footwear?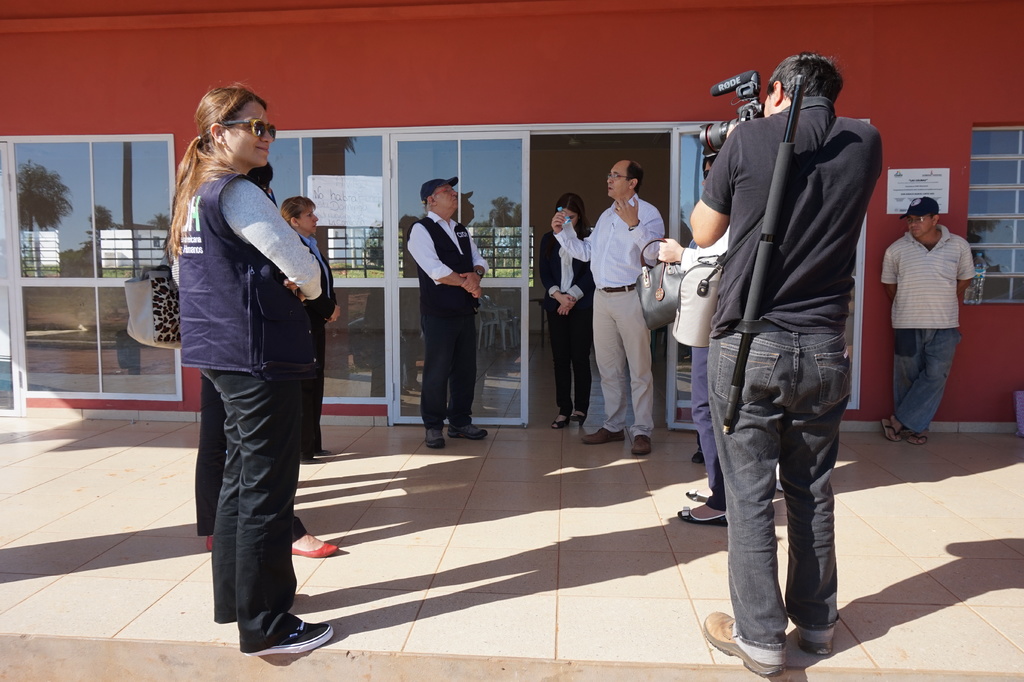
{"x1": 897, "y1": 409, "x2": 924, "y2": 448}
